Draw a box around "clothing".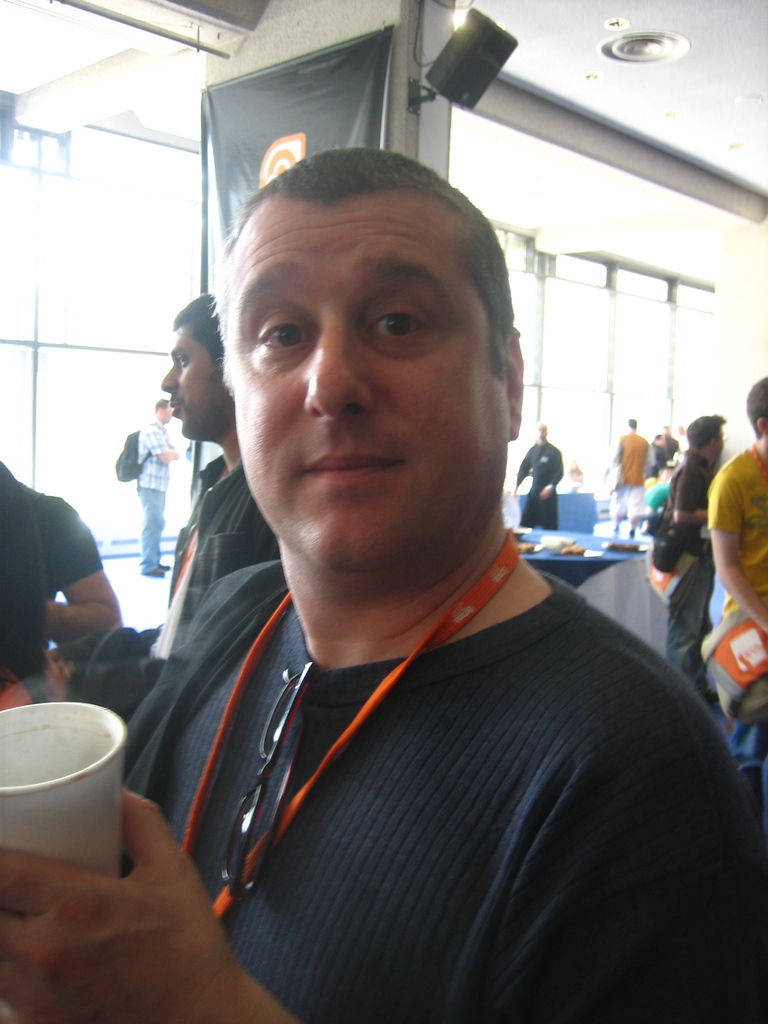
x1=132, y1=416, x2=170, y2=573.
